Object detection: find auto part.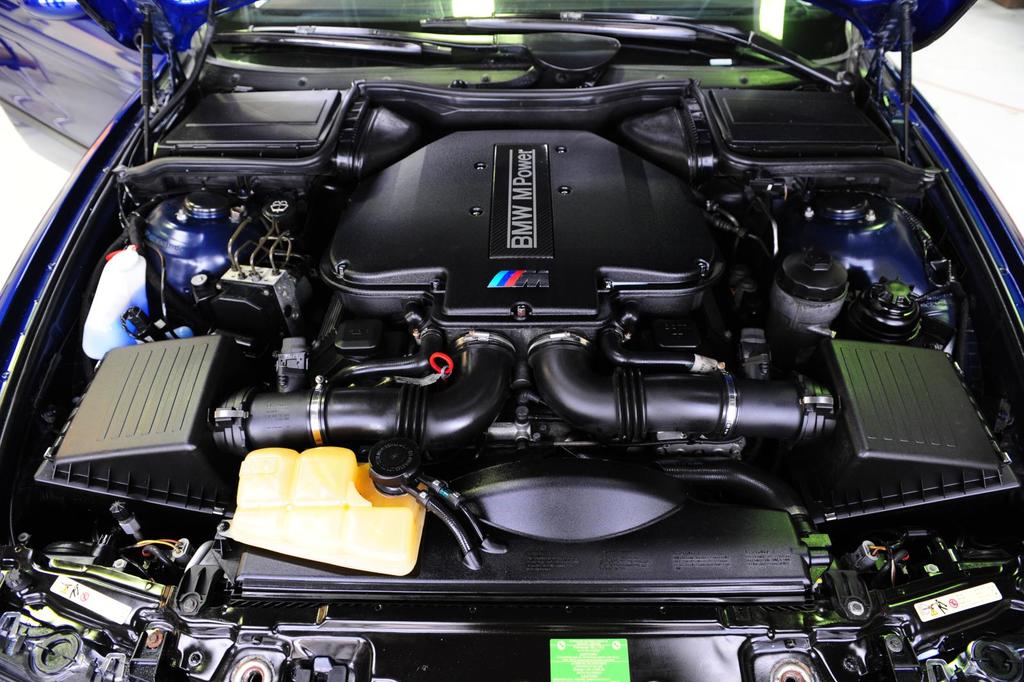
(764, 246, 854, 320).
